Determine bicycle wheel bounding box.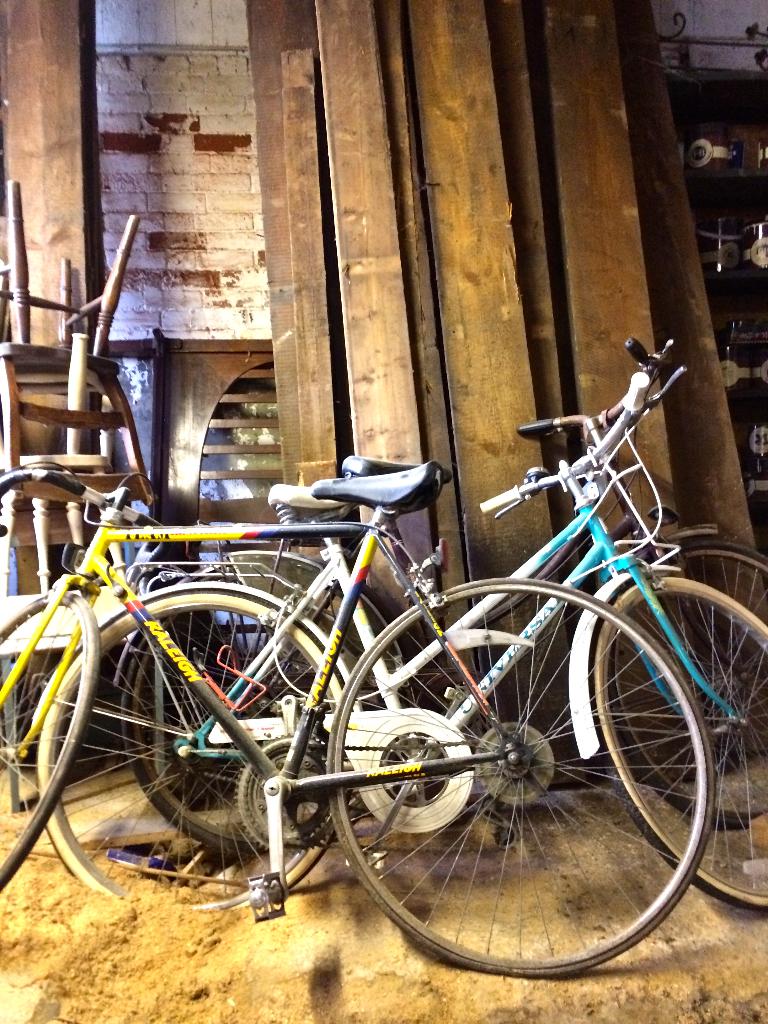
Determined: 0/590/100/893.
